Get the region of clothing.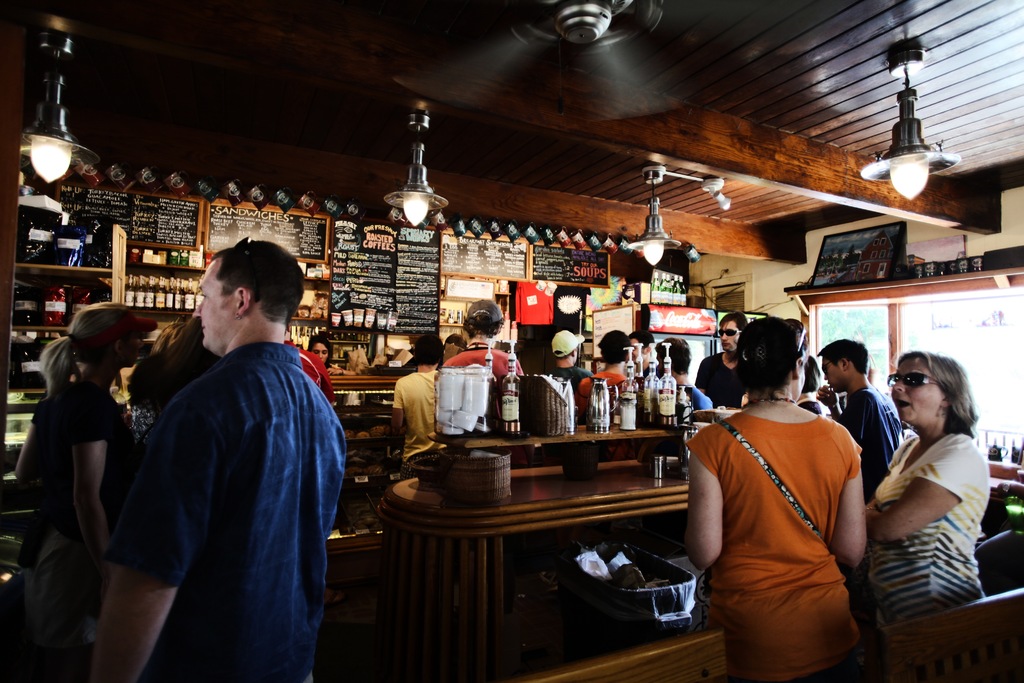
box=[108, 334, 346, 682].
